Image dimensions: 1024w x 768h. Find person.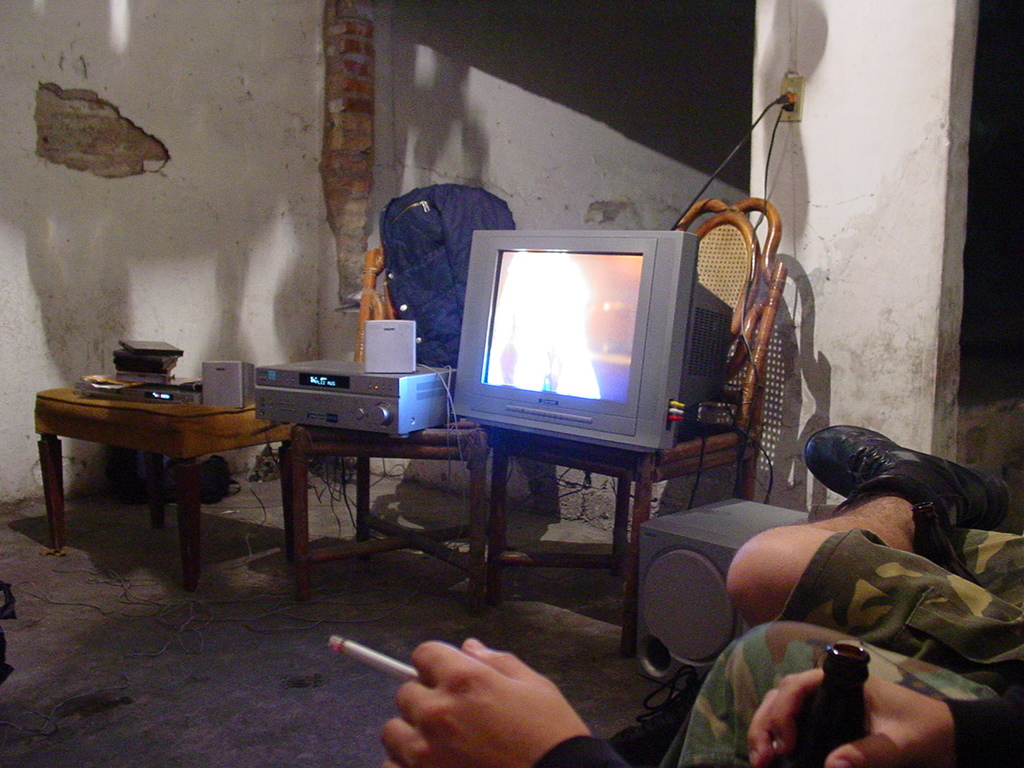
bbox(378, 615, 1023, 767).
